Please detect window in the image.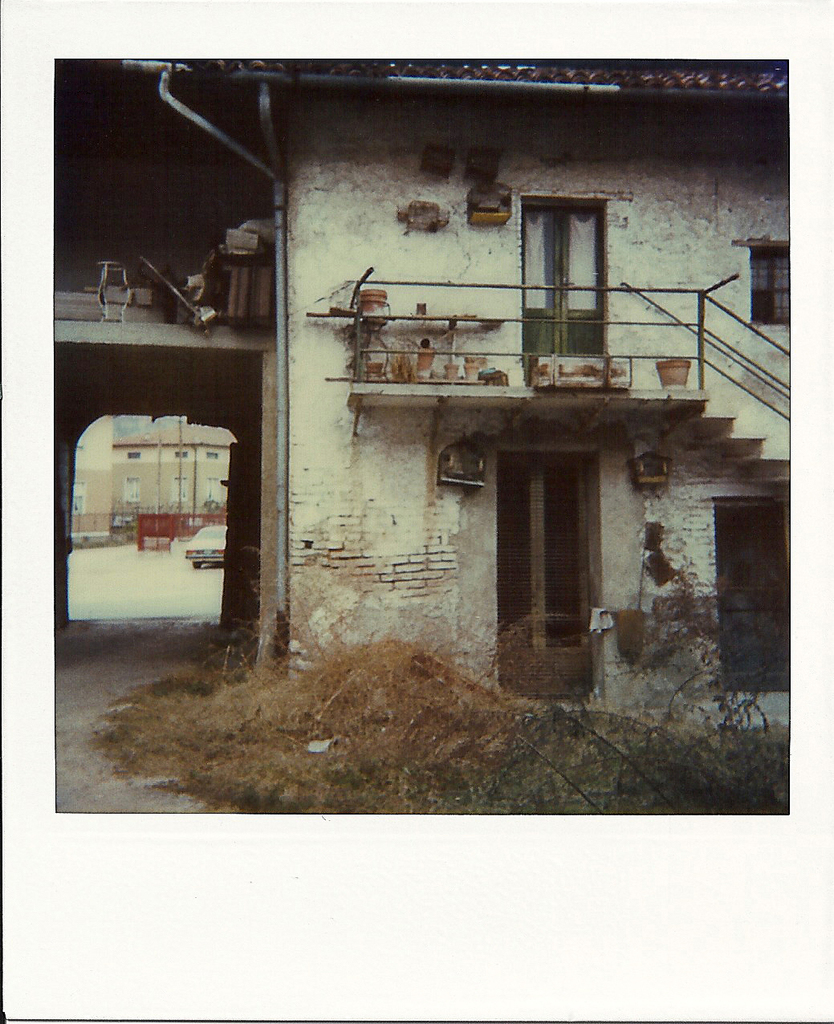
l=750, t=239, r=804, b=334.
